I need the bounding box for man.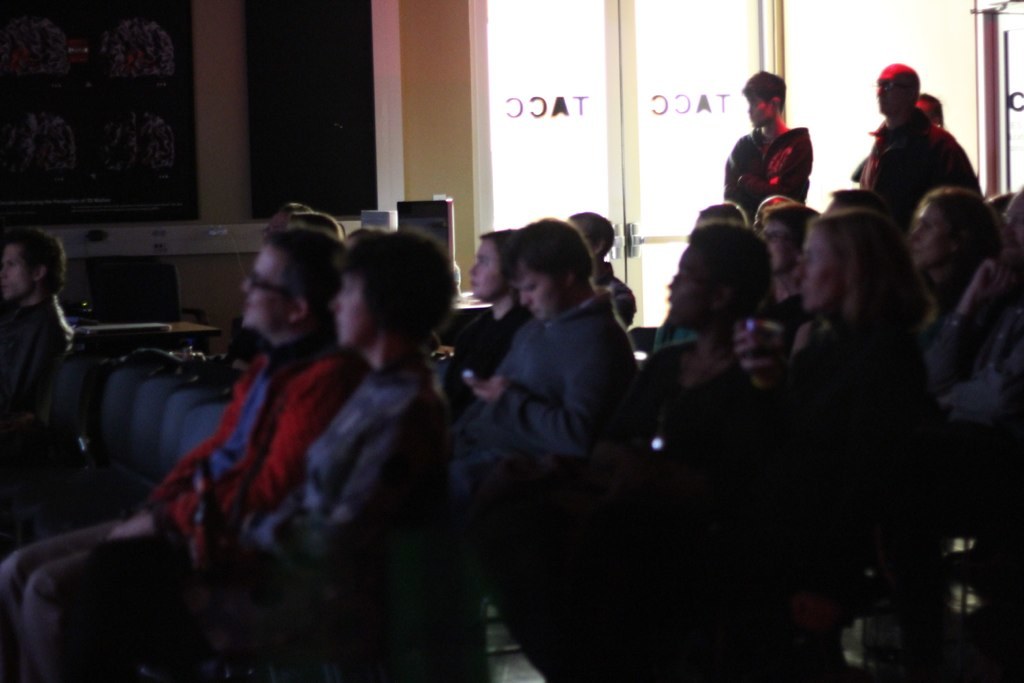
Here it is: {"left": 0, "top": 232, "right": 78, "bottom": 431}.
